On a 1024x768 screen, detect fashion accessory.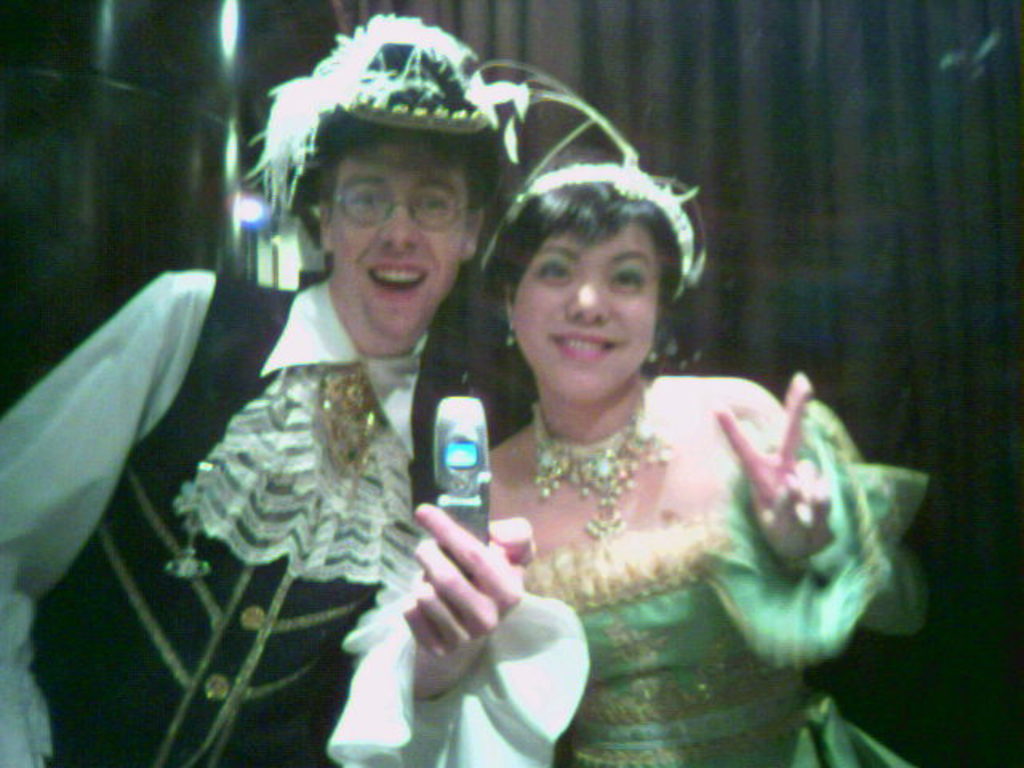
crop(648, 333, 659, 360).
